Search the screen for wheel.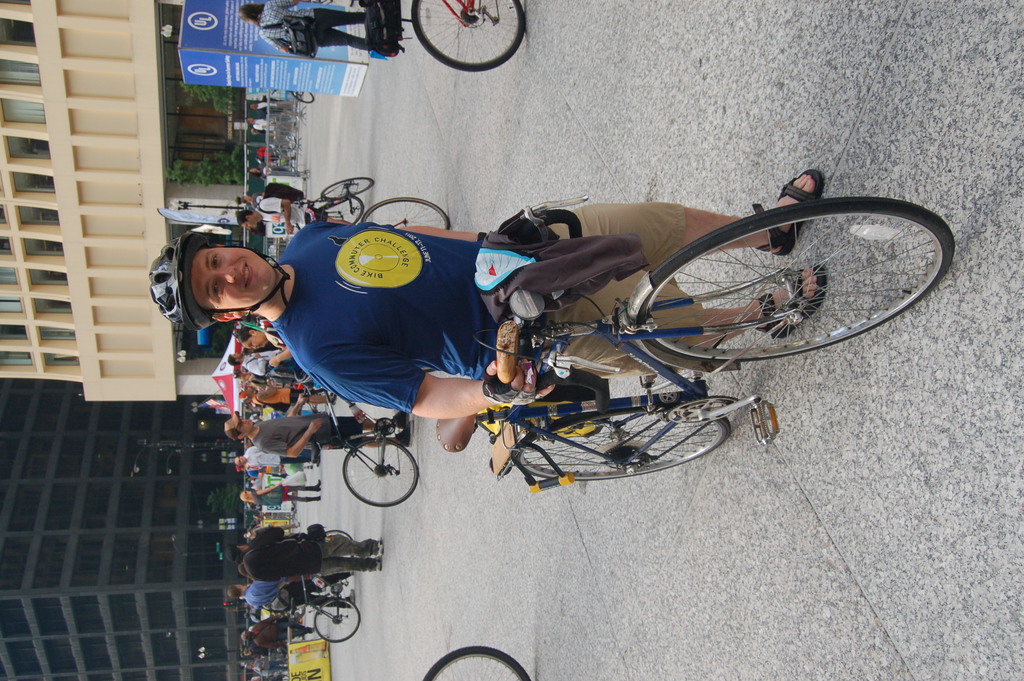
Found at x1=315, y1=600, x2=359, y2=643.
